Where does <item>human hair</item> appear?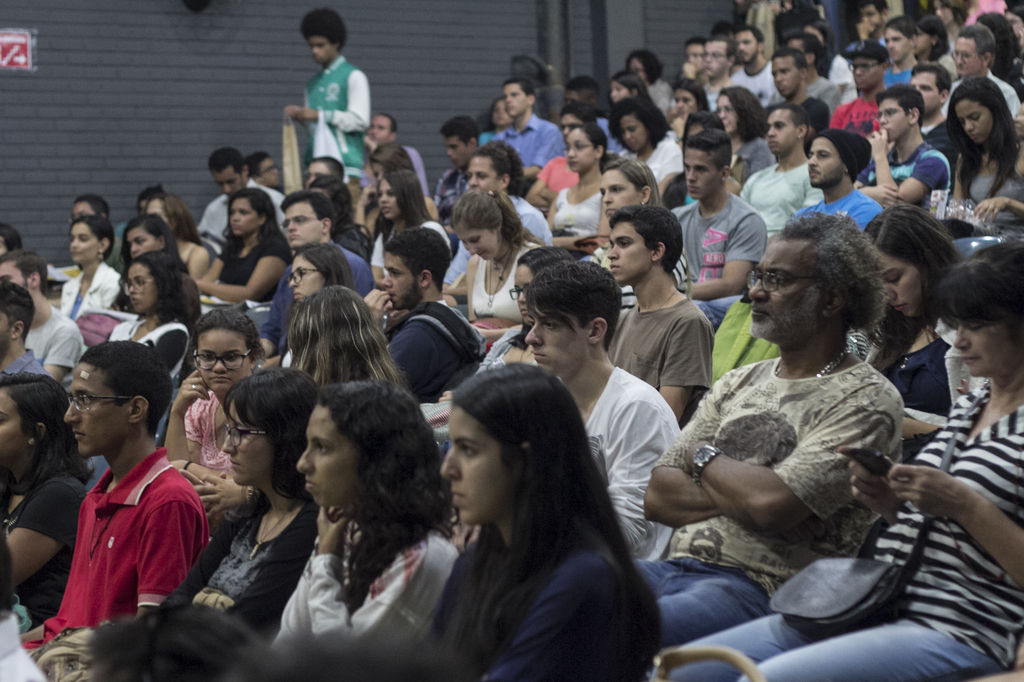
Appears at locate(0, 223, 22, 252).
